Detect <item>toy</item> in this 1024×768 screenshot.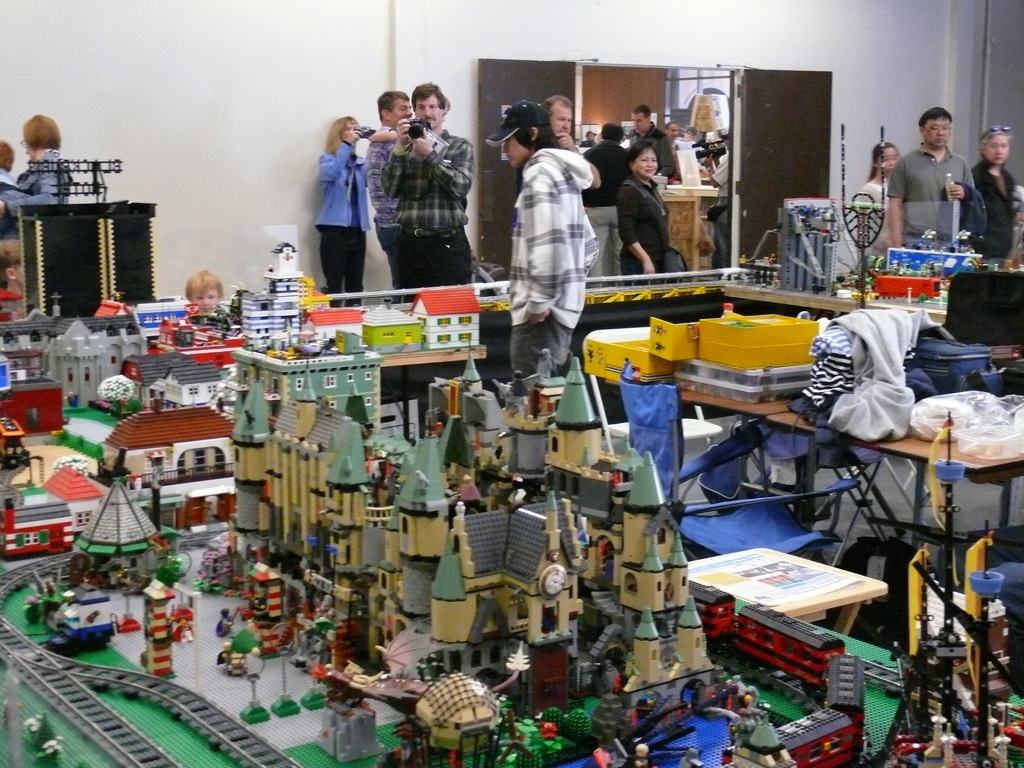
Detection: {"x1": 40, "y1": 584, "x2": 123, "y2": 653}.
